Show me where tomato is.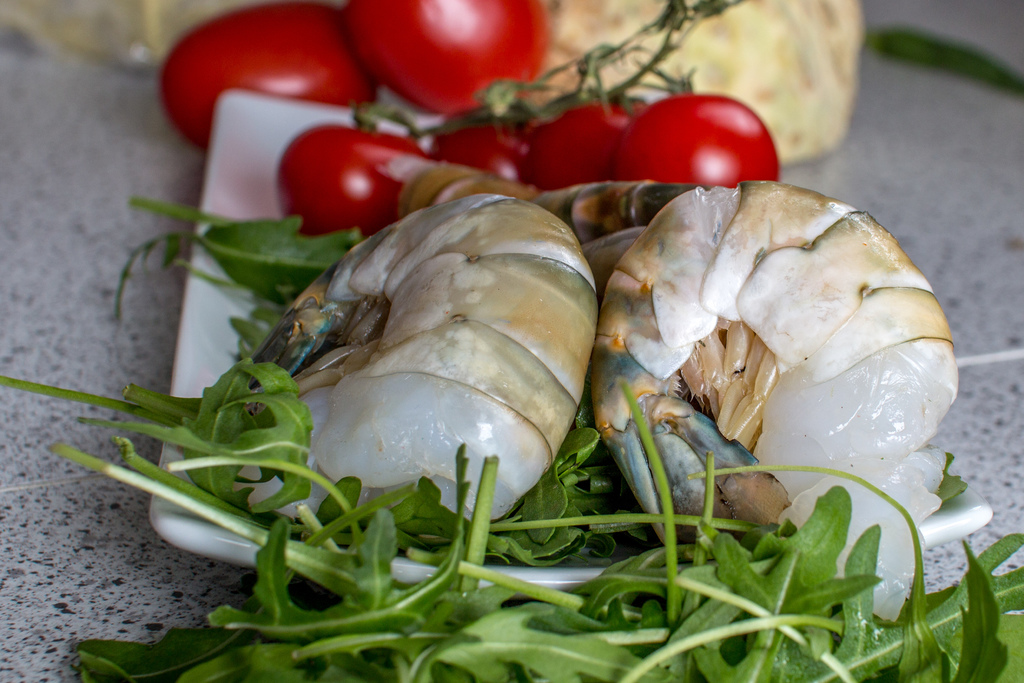
tomato is at (524,86,650,188).
